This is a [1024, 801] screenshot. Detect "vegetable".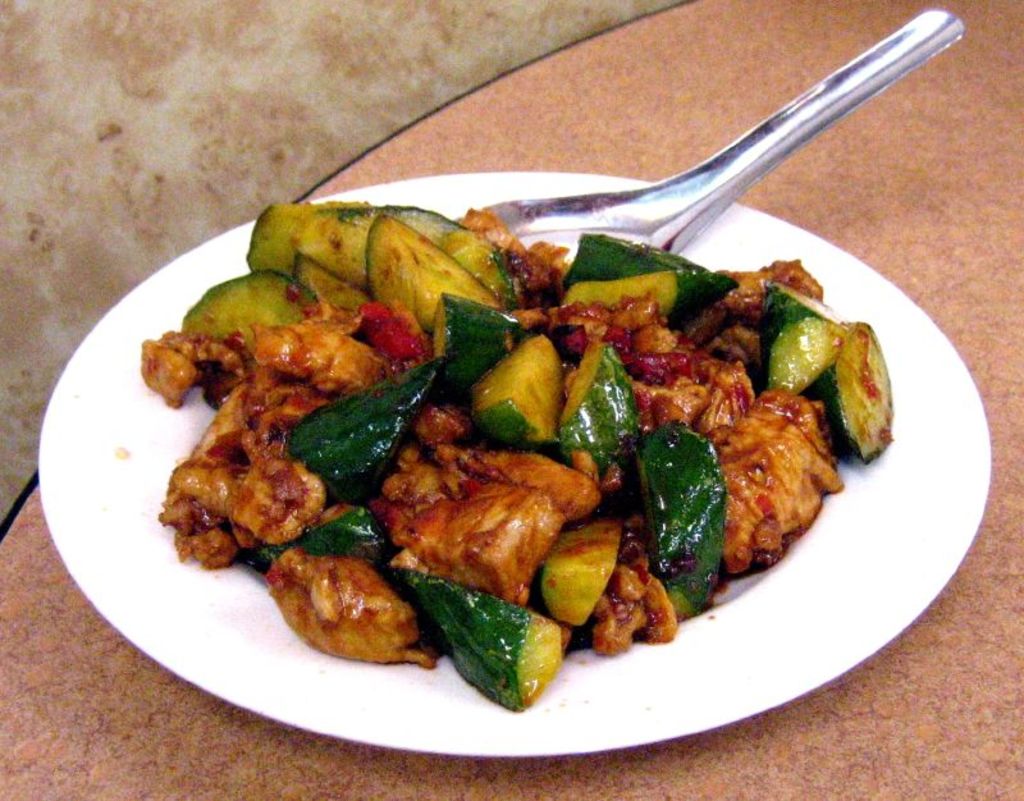
<bbox>404, 581, 567, 700</bbox>.
